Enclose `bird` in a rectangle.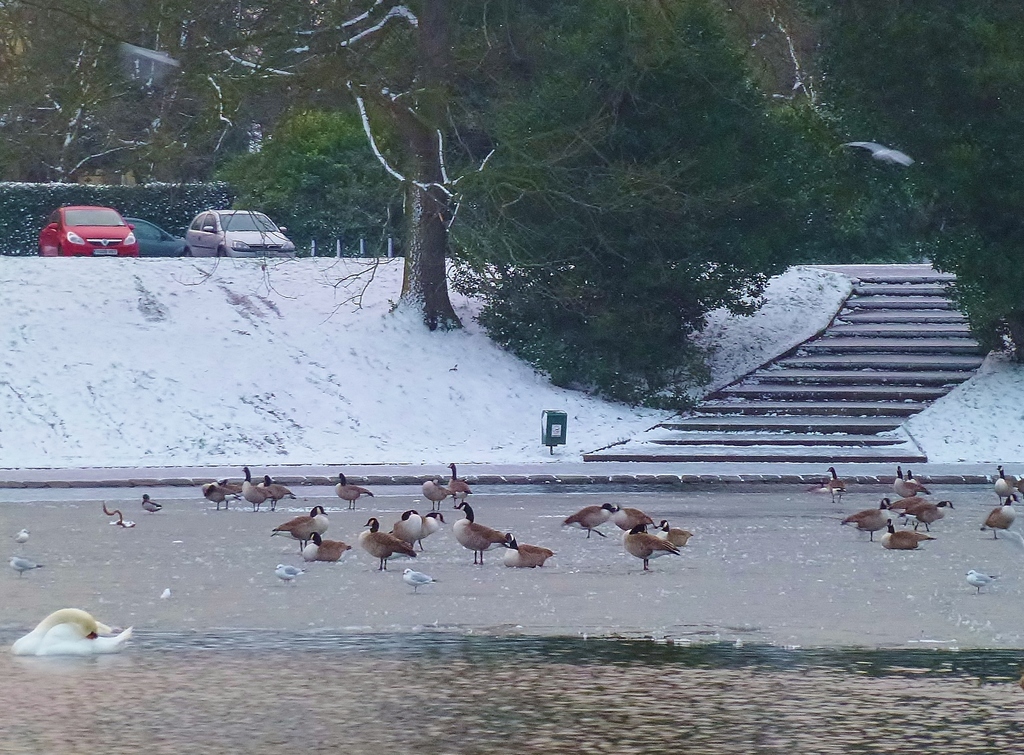
[11, 527, 29, 552].
